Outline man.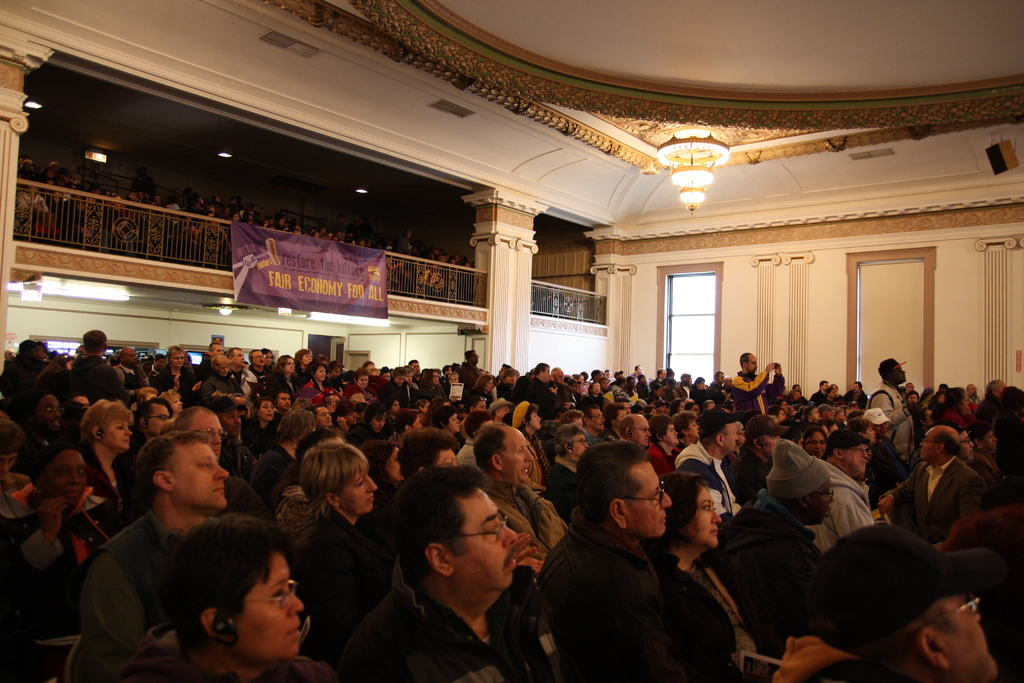
Outline: 111/346/147/388.
